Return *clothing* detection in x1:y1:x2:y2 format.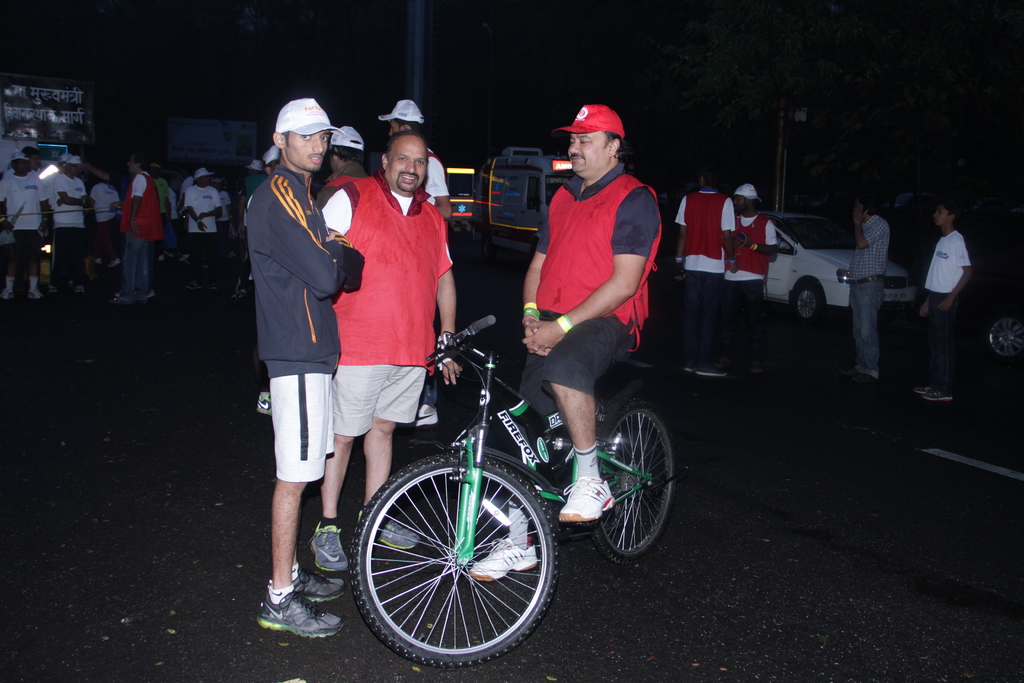
321:125:364:152.
